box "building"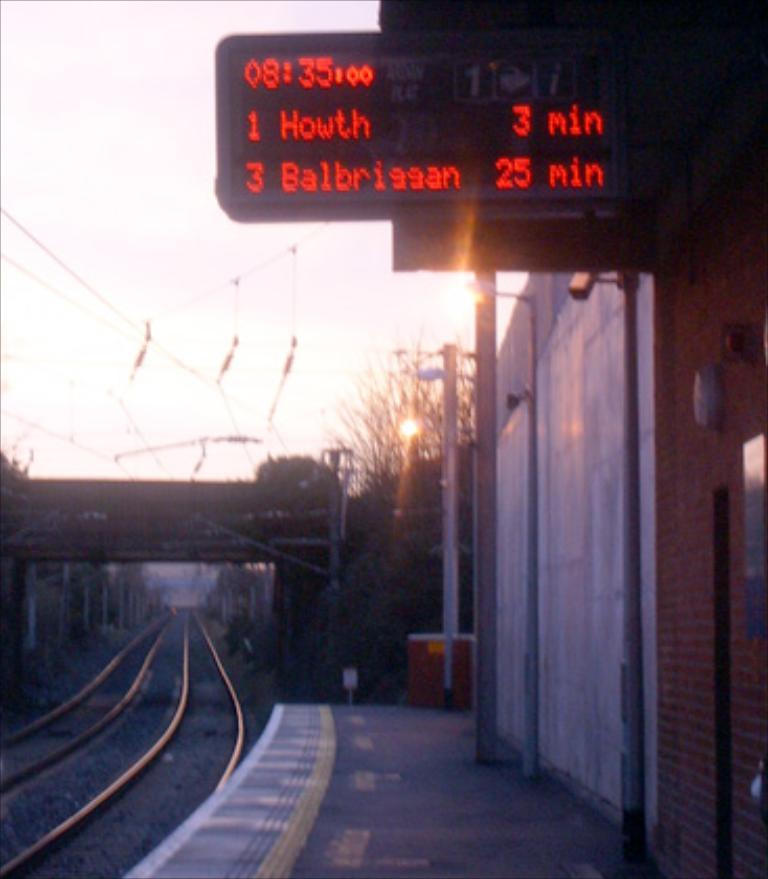
x1=494 y1=272 x2=766 y2=877
